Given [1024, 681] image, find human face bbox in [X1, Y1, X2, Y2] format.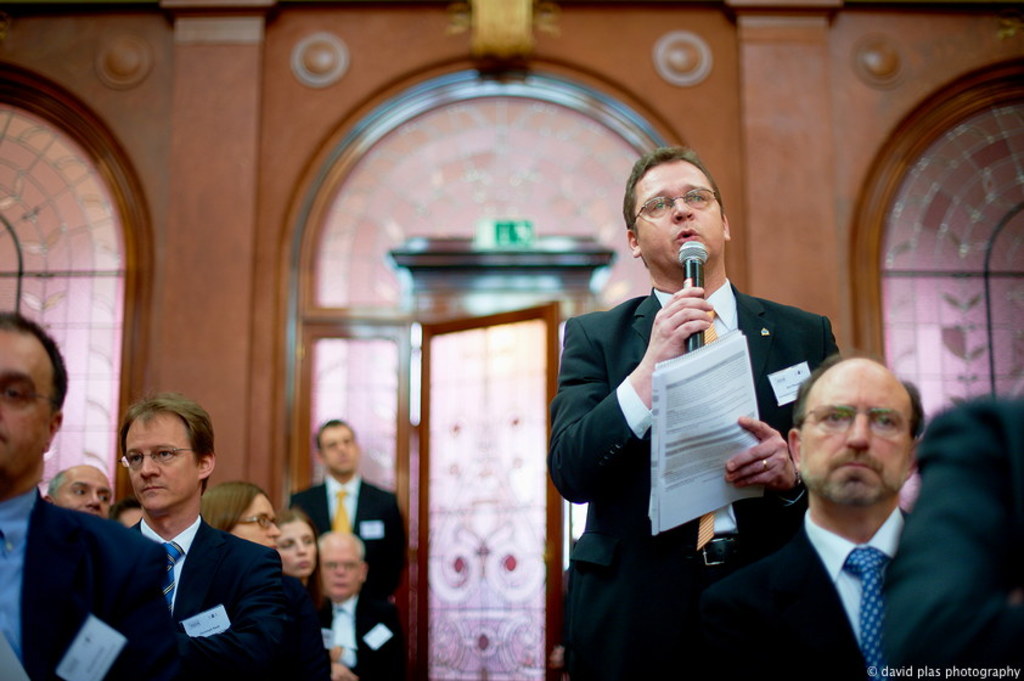
[804, 371, 912, 506].
